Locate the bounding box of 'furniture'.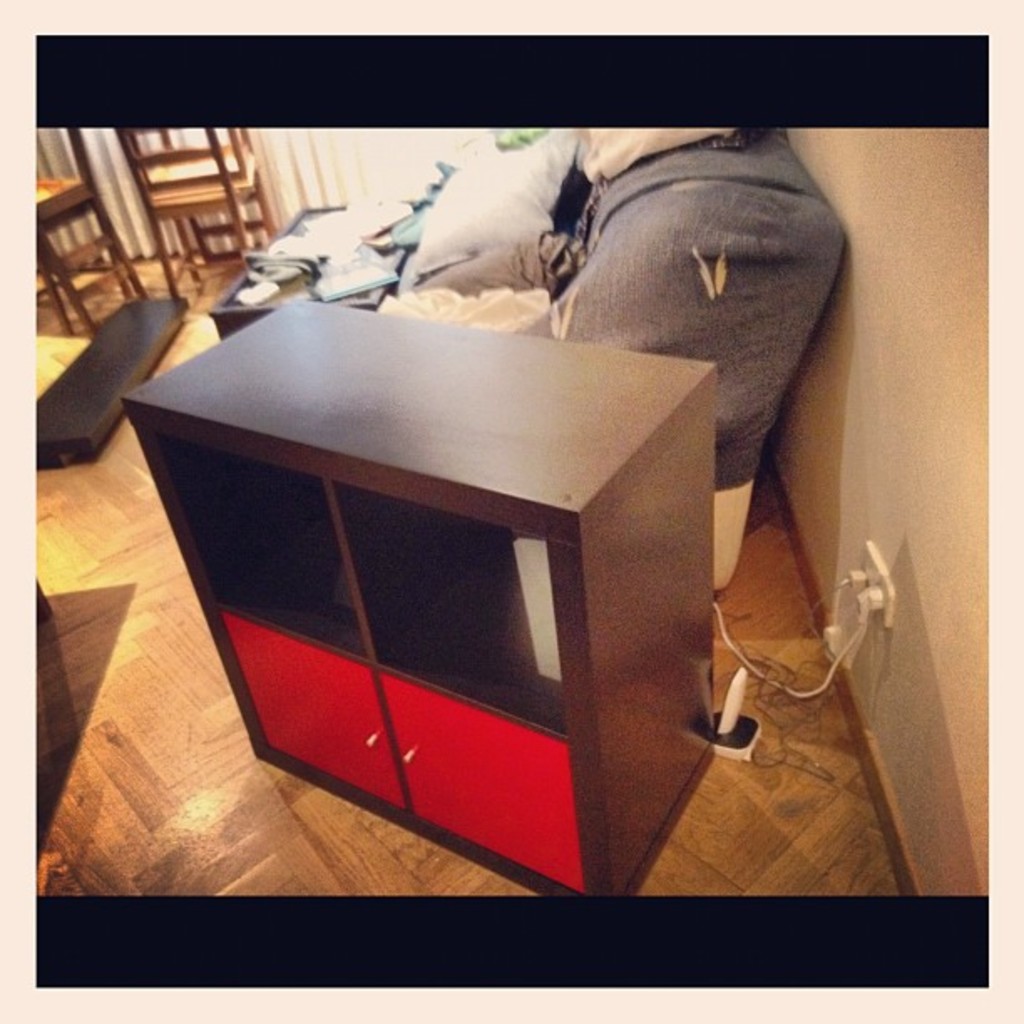
Bounding box: l=122, t=127, r=283, b=293.
